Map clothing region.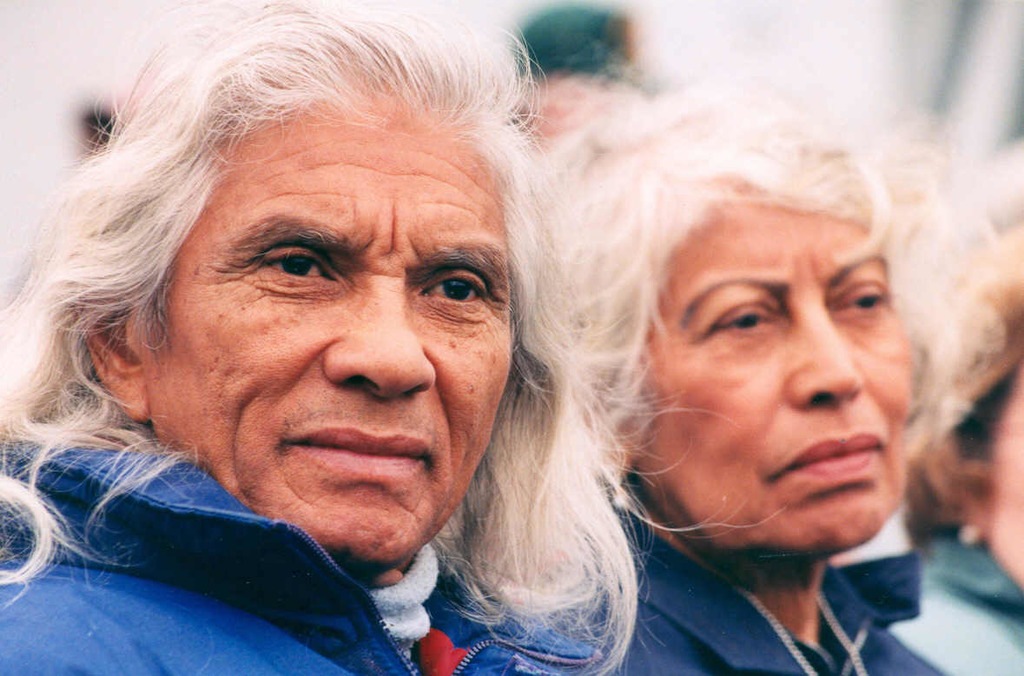
Mapped to x1=887, y1=534, x2=1023, y2=675.
